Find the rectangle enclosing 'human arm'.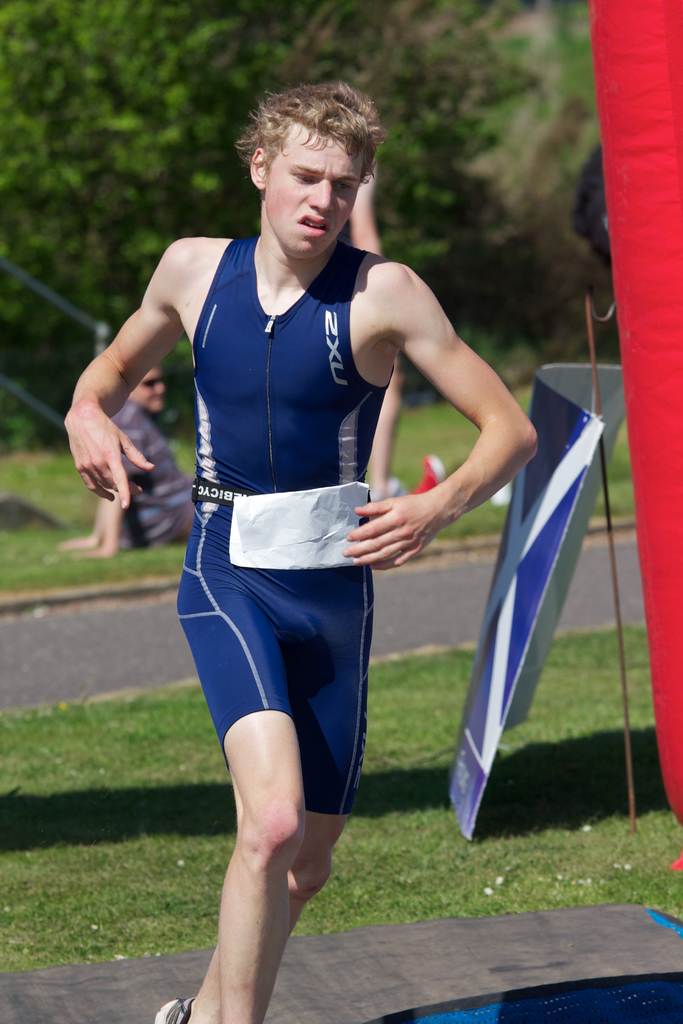
59,518,101,552.
